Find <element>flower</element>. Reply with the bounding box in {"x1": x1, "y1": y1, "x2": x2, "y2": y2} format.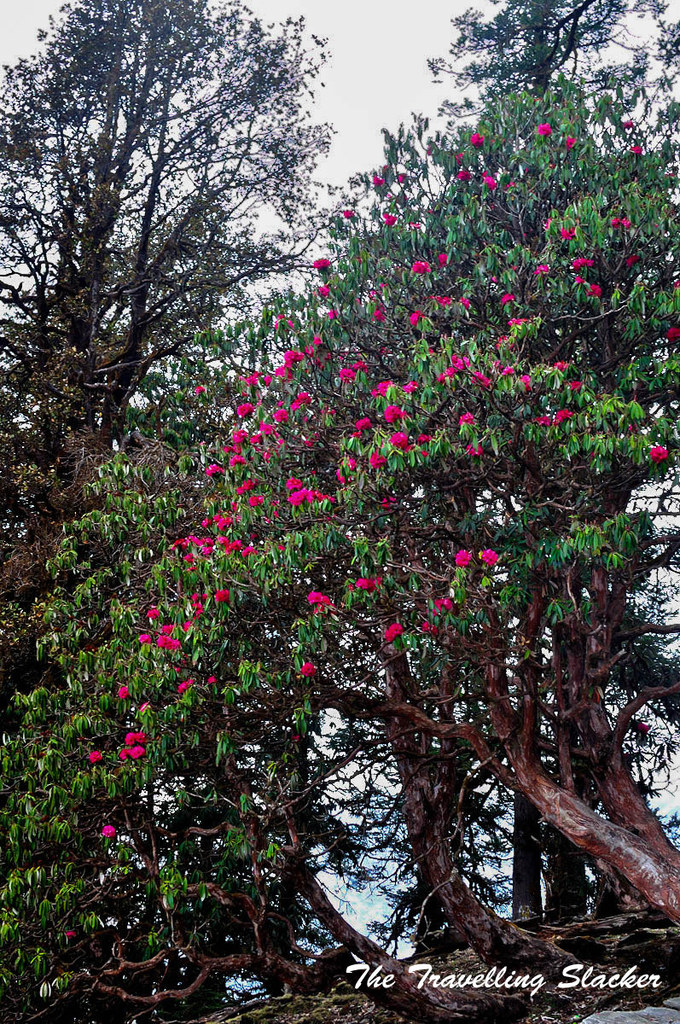
{"x1": 422, "y1": 619, "x2": 433, "y2": 631}.
